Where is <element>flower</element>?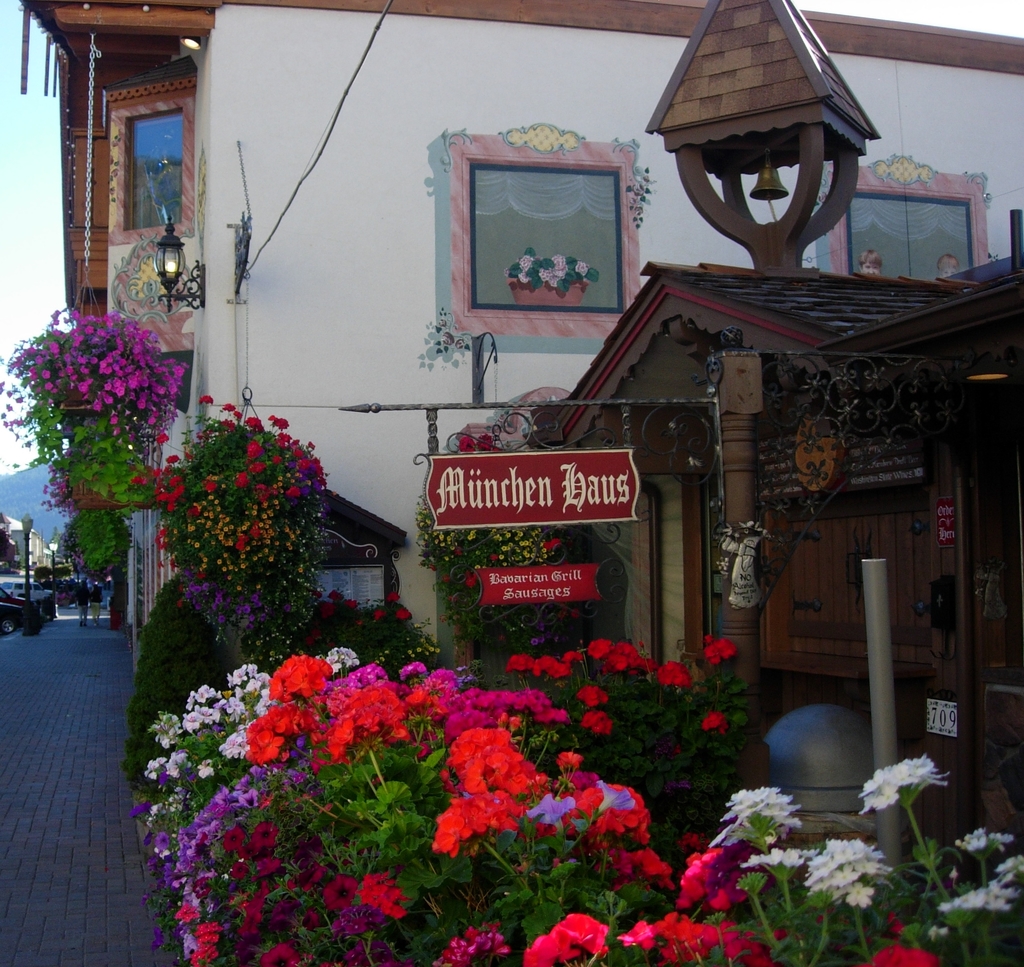
(left=524, top=792, right=576, bottom=836).
